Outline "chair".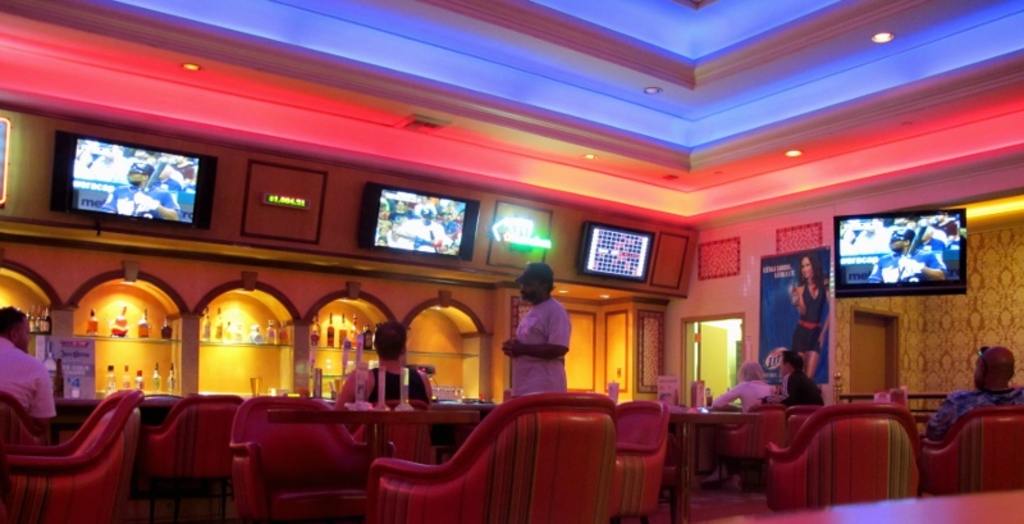
Outline: {"x1": 227, "y1": 389, "x2": 390, "y2": 523}.
